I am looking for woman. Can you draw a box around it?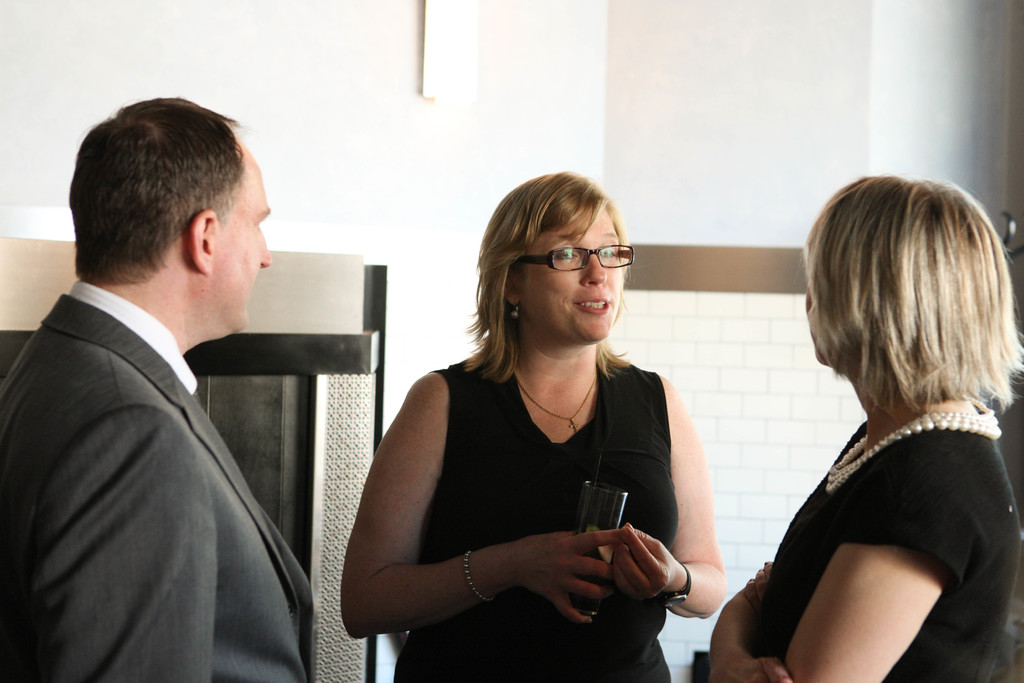
Sure, the bounding box is (left=709, top=173, right=1023, bottom=682).
